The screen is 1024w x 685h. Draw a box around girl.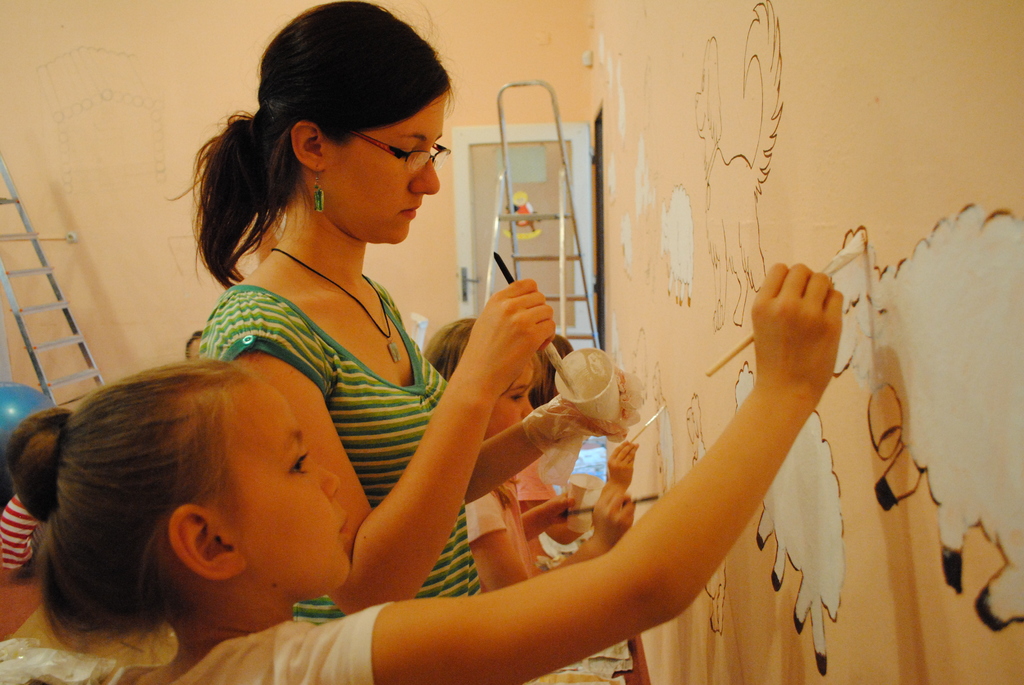
<region>428, 318, 636, 595</region>.
